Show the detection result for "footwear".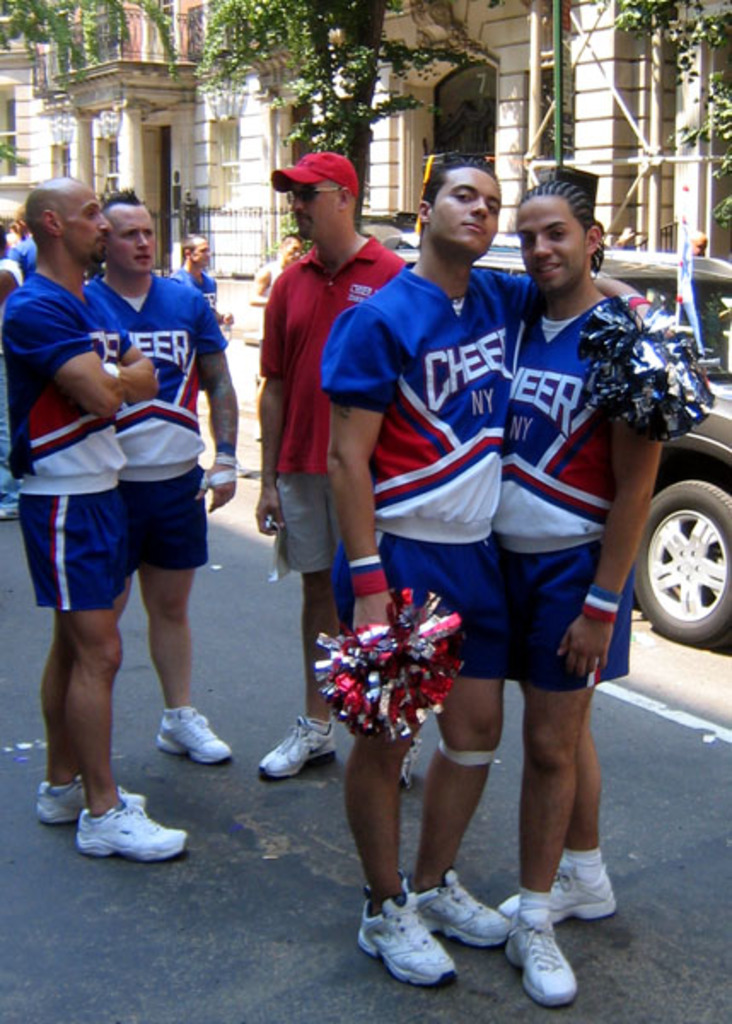
<box>259,710,338,785</box>.
